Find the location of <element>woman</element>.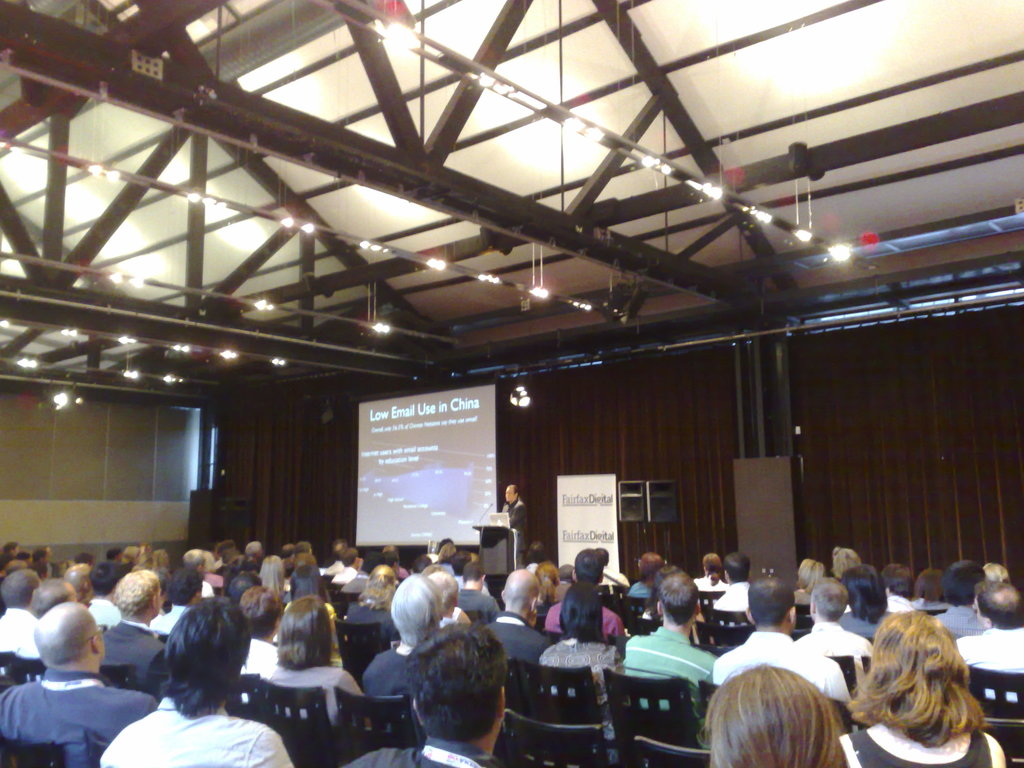
Location: (left=286, top=563, right=342, bottom=662).
